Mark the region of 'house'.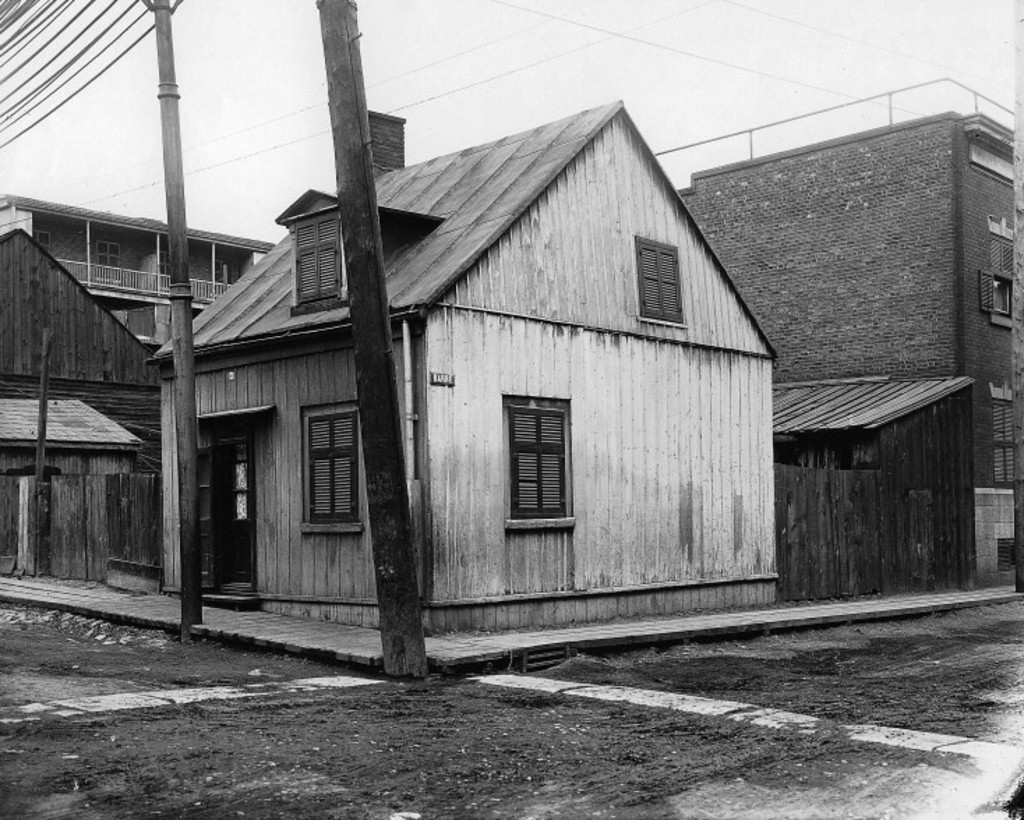
Region: [left=1, top=222, right=146, bottom=586].
